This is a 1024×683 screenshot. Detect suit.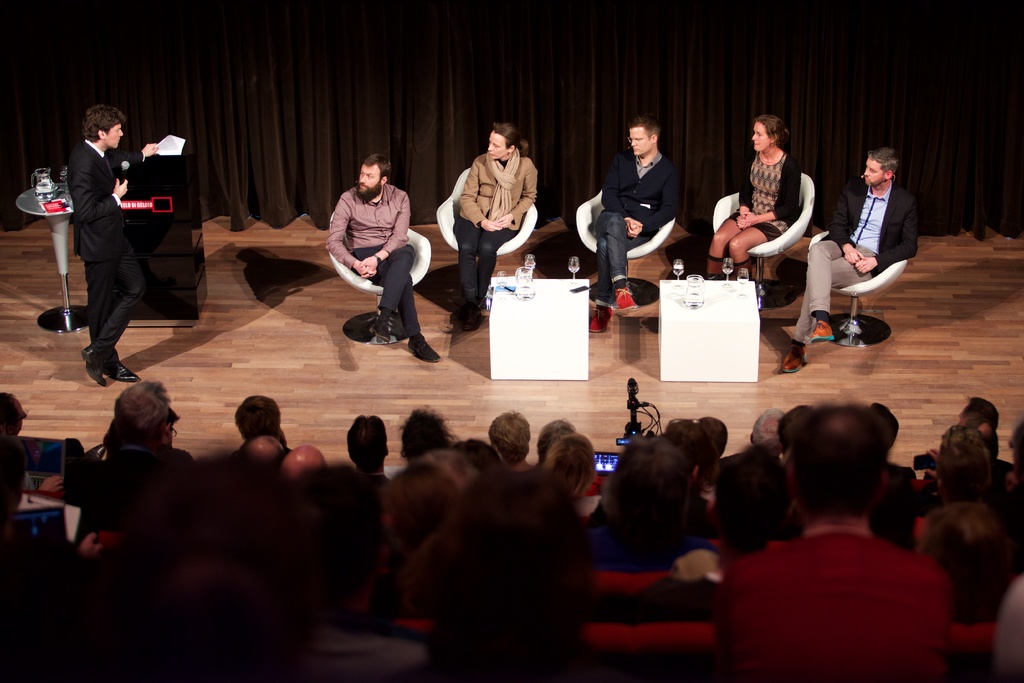
[left=455, top=152, right=535, bottom=231].
